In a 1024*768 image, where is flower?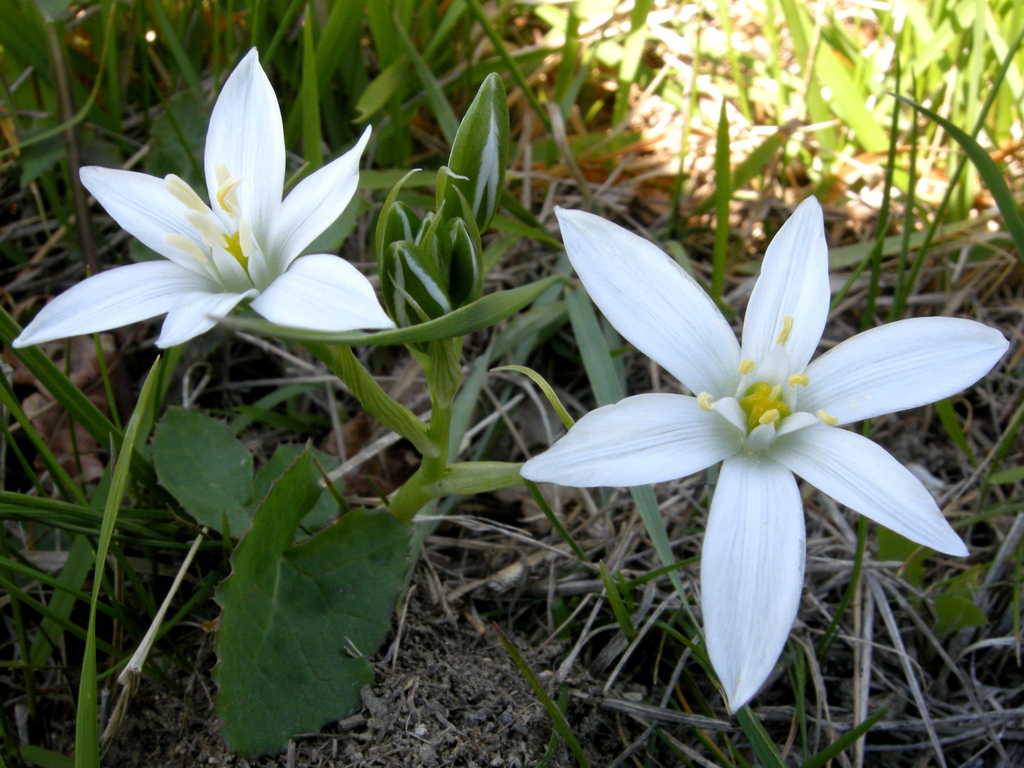
l=504, t=146, r=1023, b=714.
